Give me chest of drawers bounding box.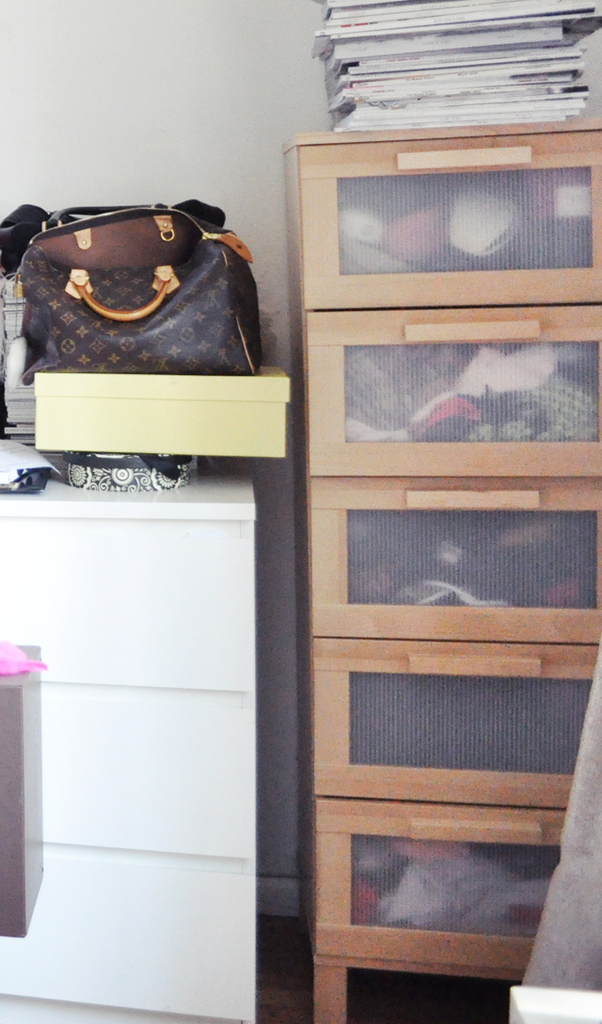
box=[281, 112, 601, 1023].
